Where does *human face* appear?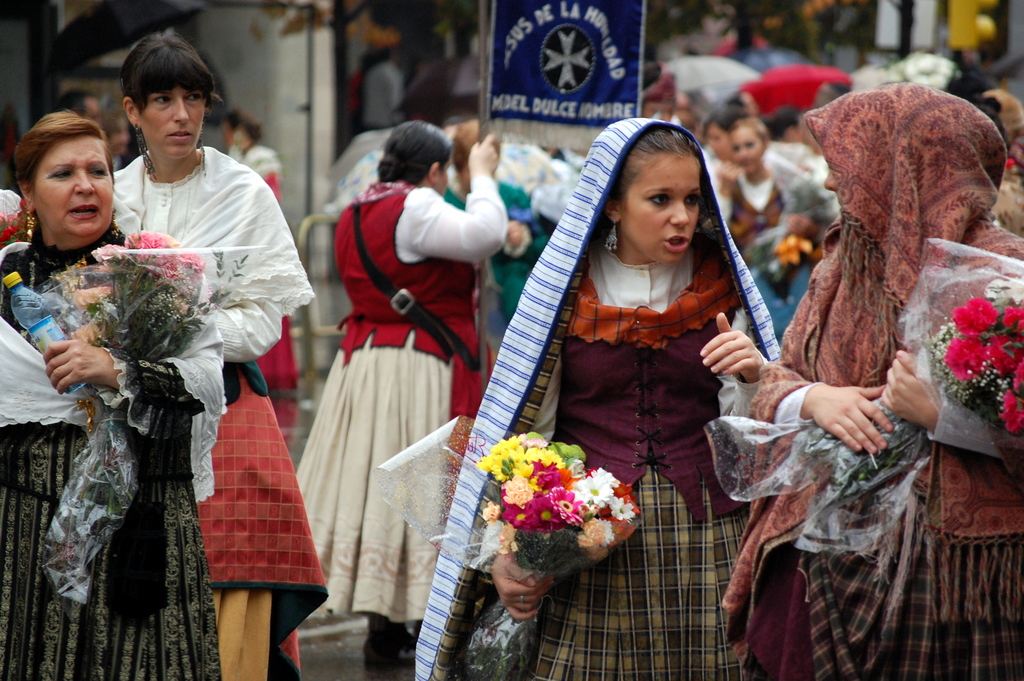
Appears at box=[622, 154, 705, 268].
